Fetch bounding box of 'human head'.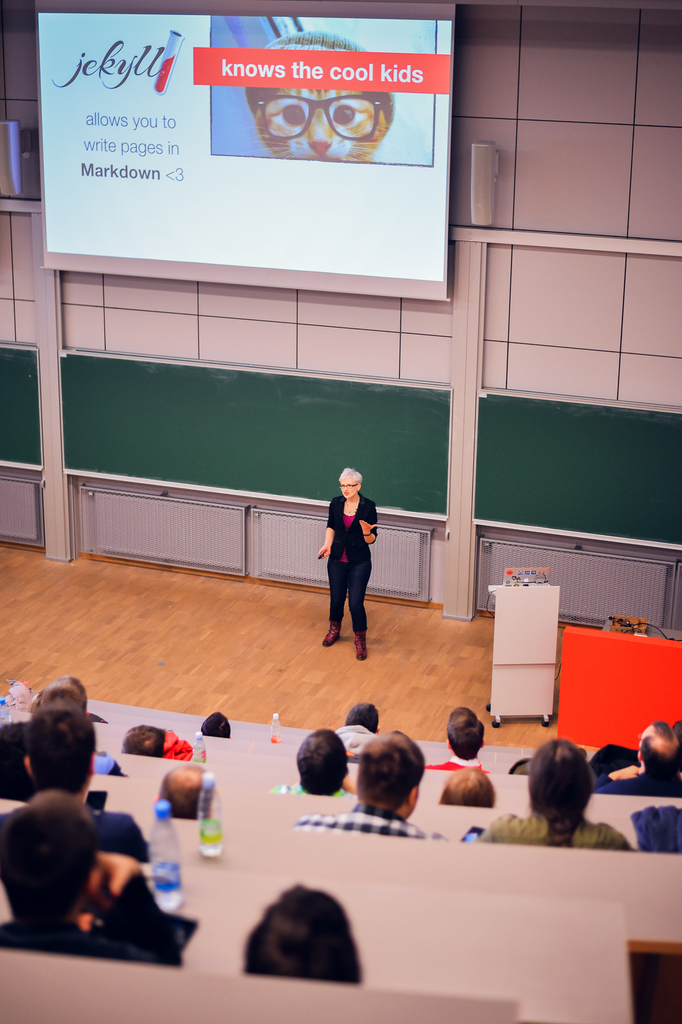
Bbox: detection(341, 468, 362, 497).
